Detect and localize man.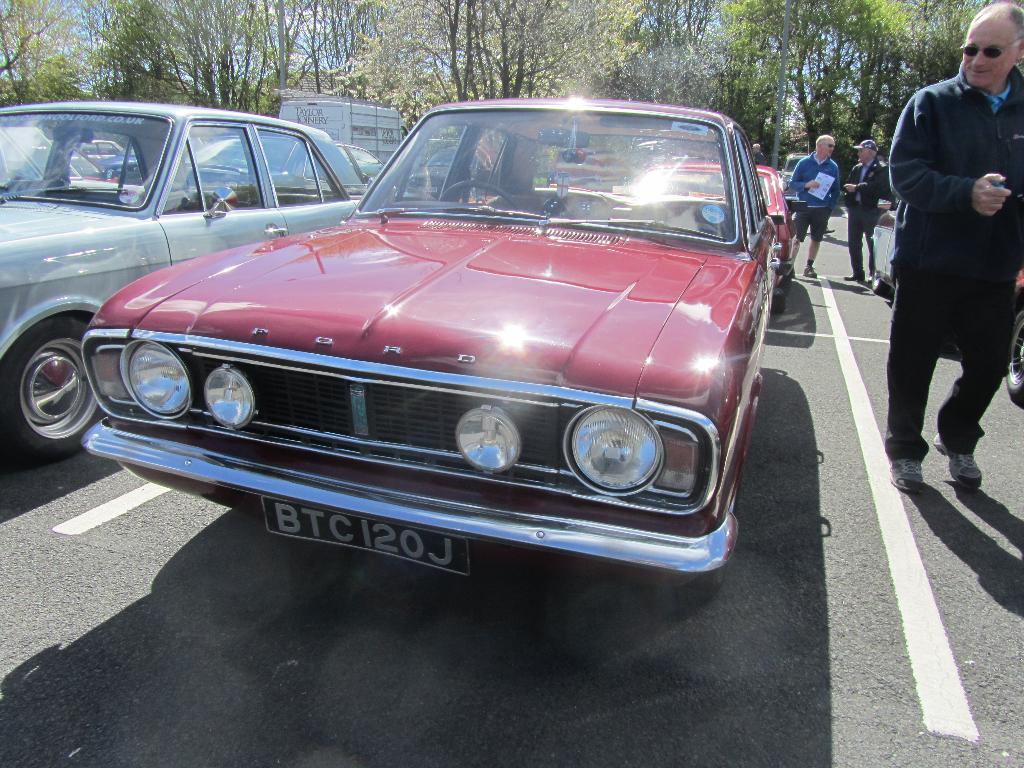
Localized at [left=836, top=128, right=881, bottom=287].
